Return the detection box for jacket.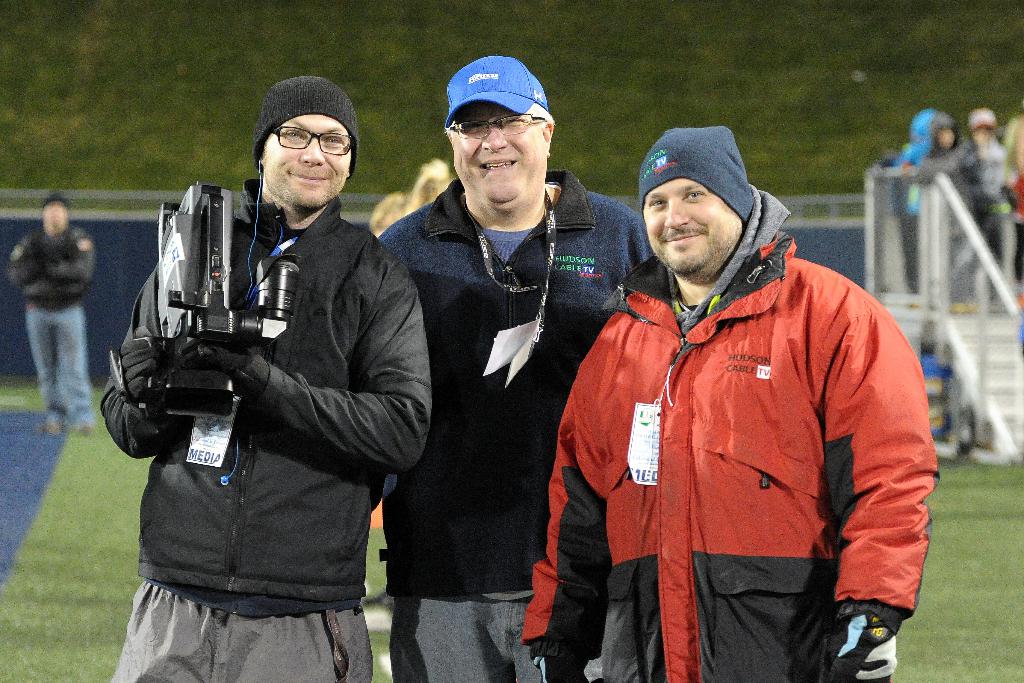
[99,178,425,604].
